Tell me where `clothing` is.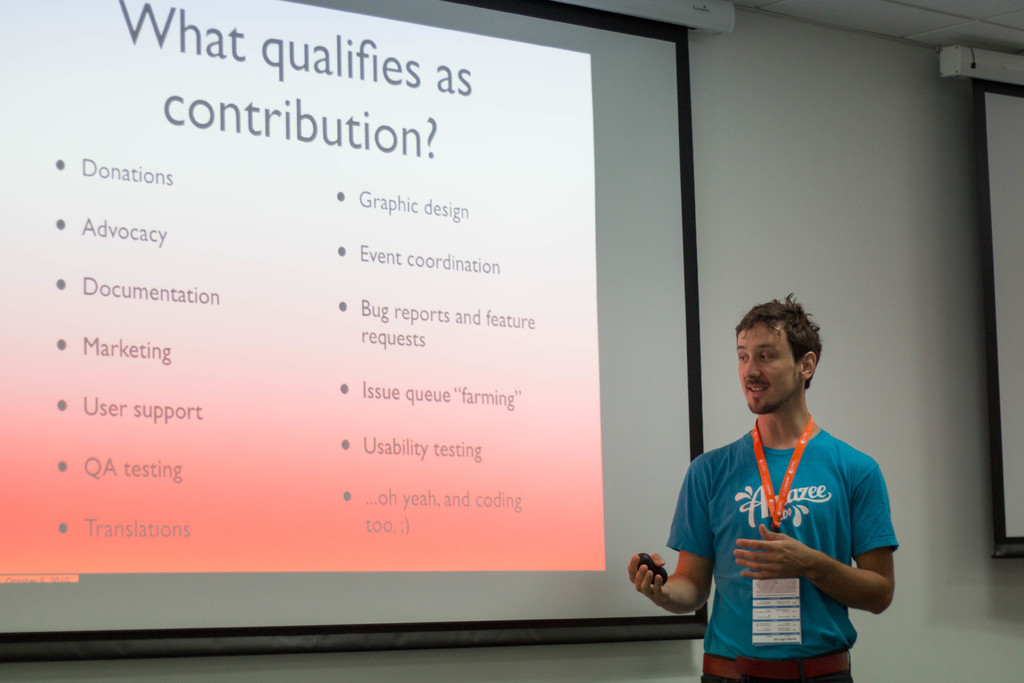
`clothing` is at box(674, 383, 894, 650).
